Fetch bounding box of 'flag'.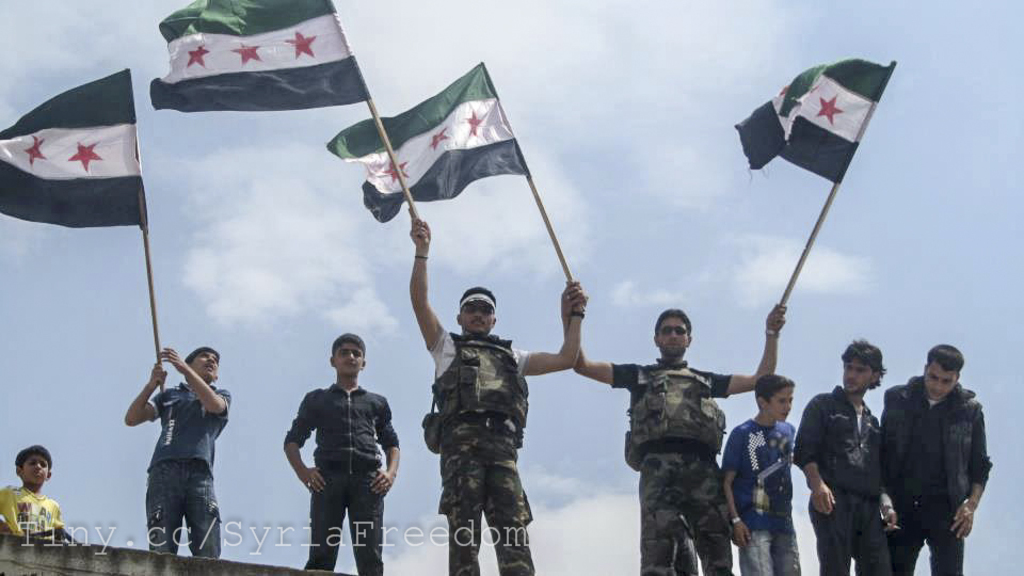
Bbox: region(735, 52, 901, 186).
